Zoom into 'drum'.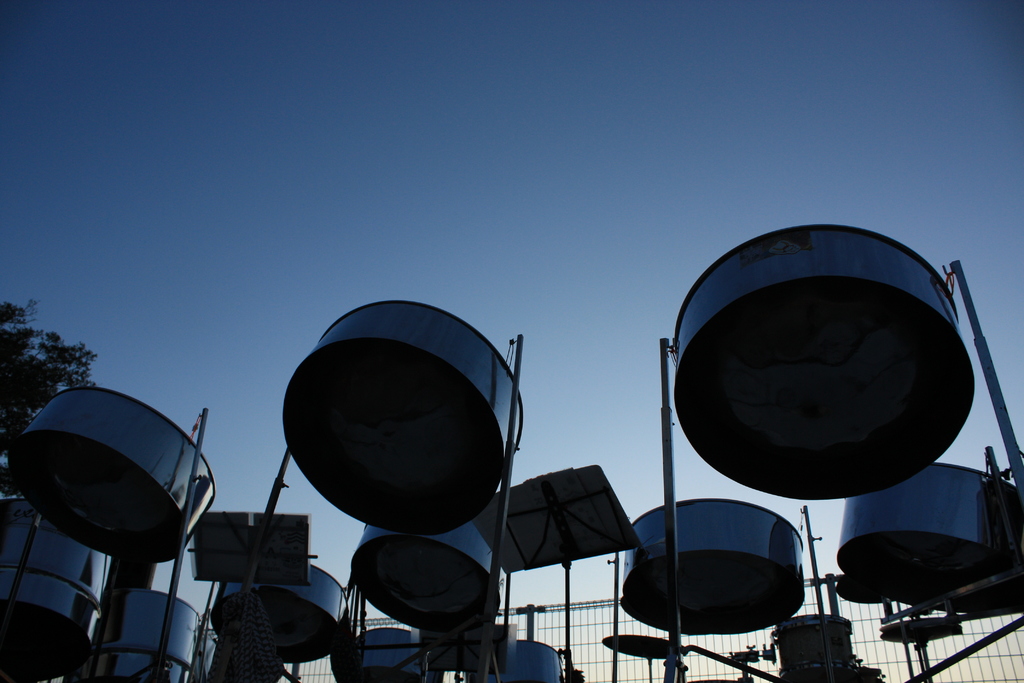
Zoom target: [left=8, top=388, right=217, bottom=565].
